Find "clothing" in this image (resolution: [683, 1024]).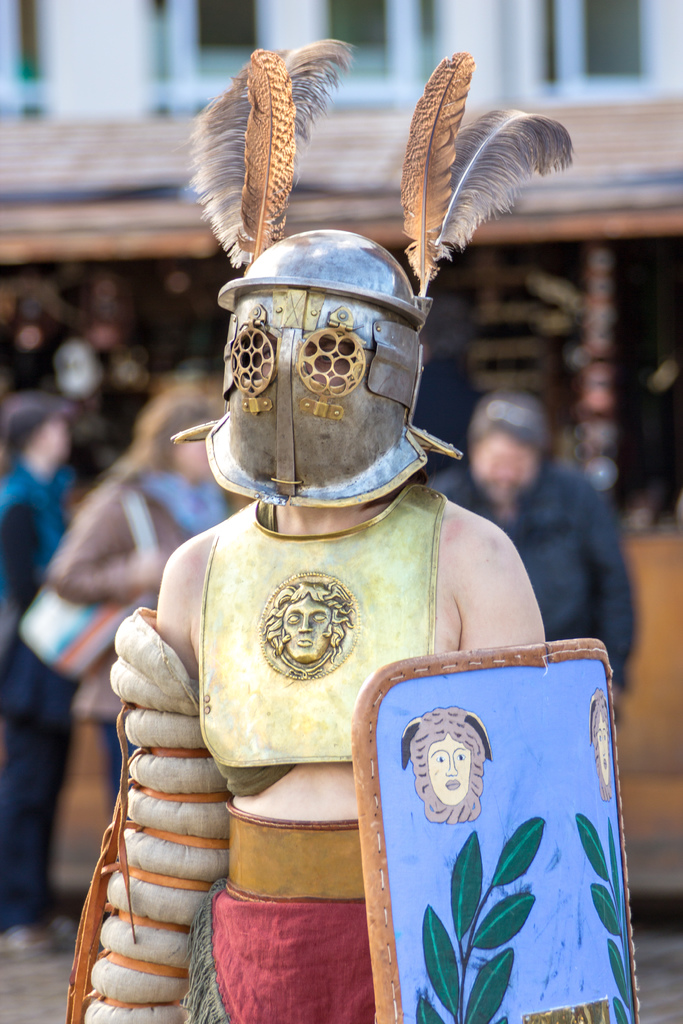
Rect(0, 460, 76, 923).
